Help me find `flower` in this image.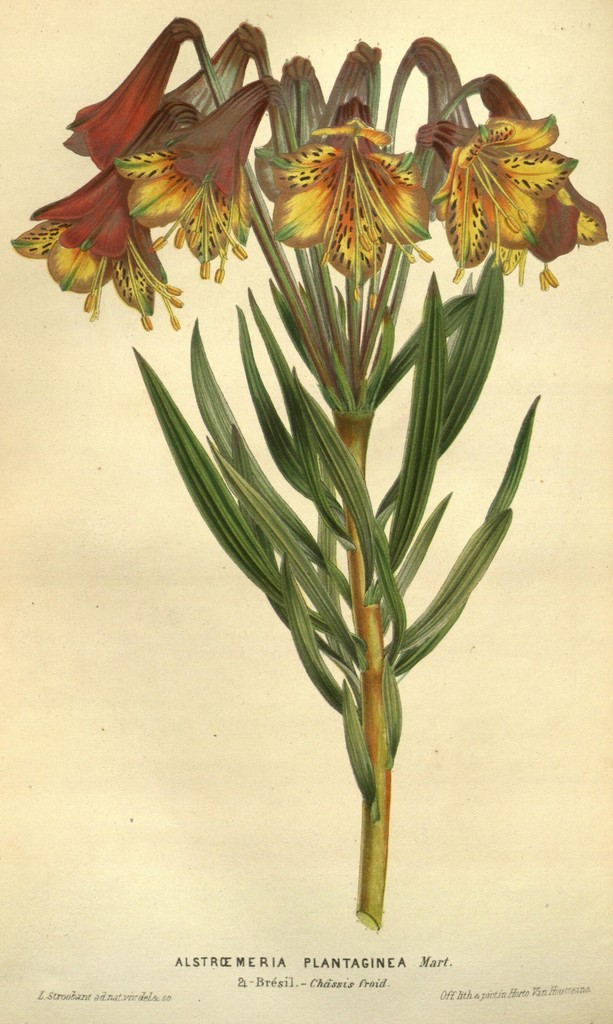
Found it: {"x1": 432, "y1": 70, "x2": 603, "y2": 277}.
